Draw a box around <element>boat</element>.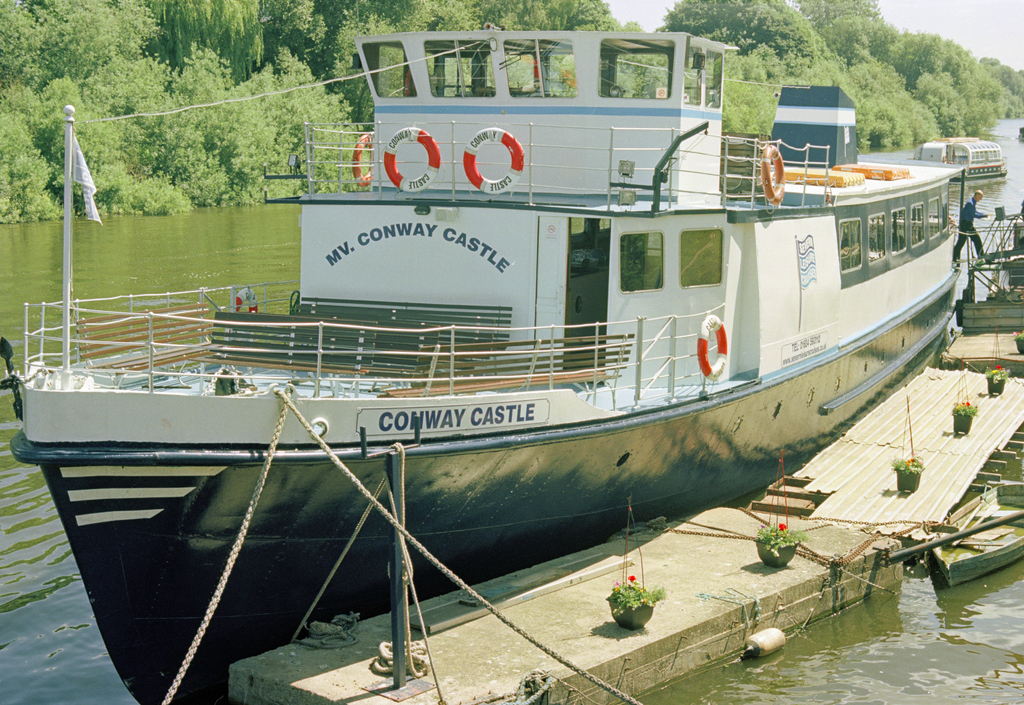
(23, 31, 1001, 639).
